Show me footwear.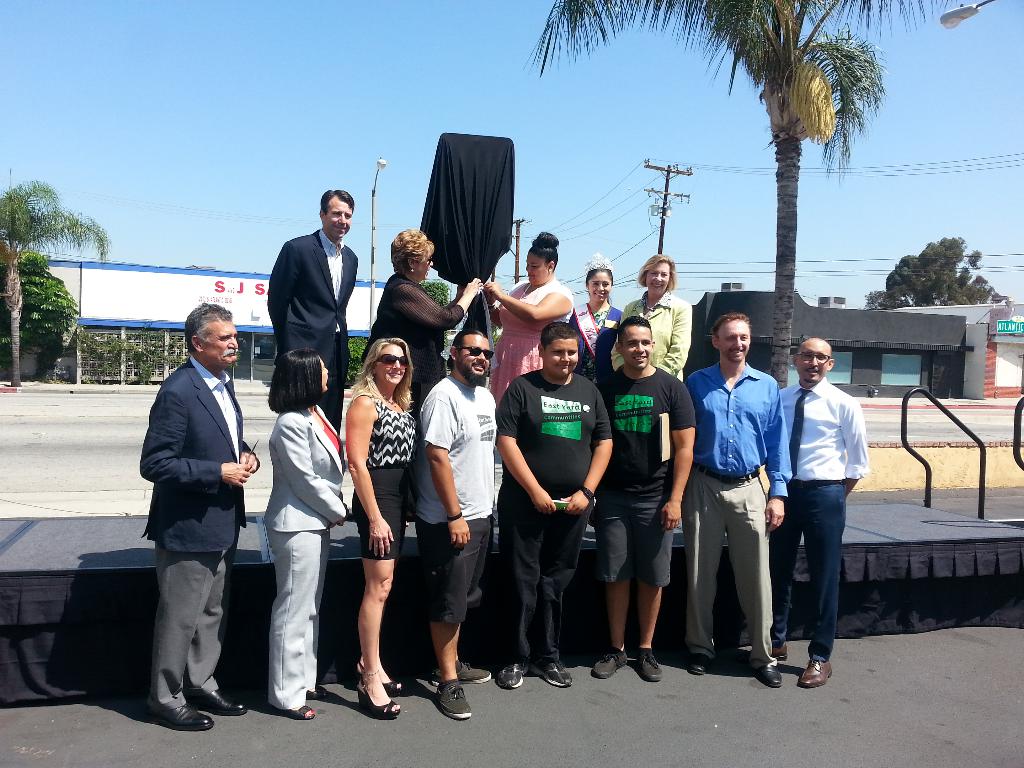
footwear is here: box(765, 641, 787, 657).
